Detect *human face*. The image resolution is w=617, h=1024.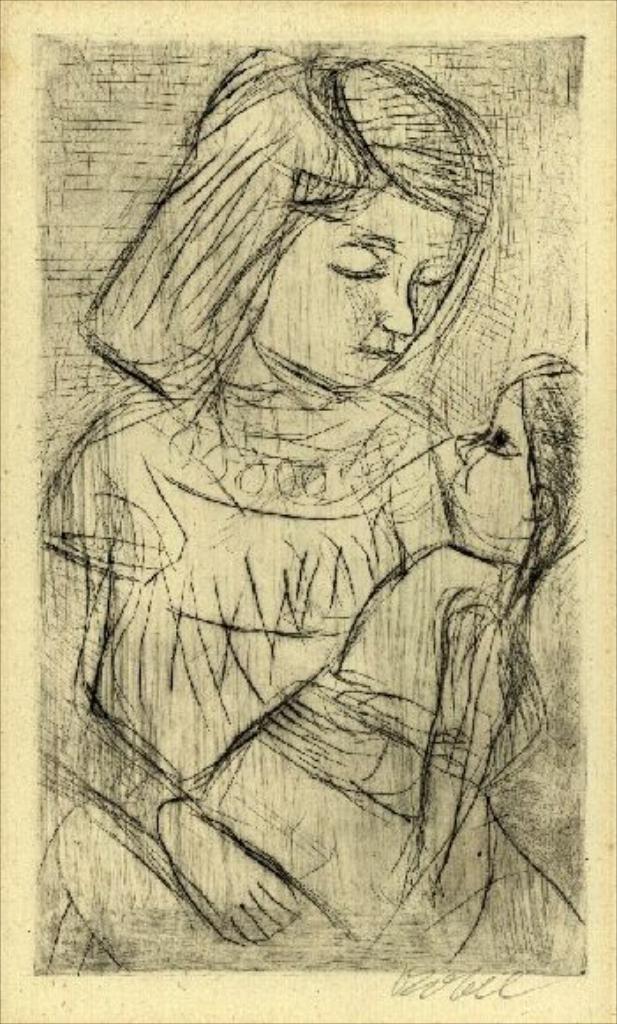
[left=448, top=386, right=532, bottom=525].
